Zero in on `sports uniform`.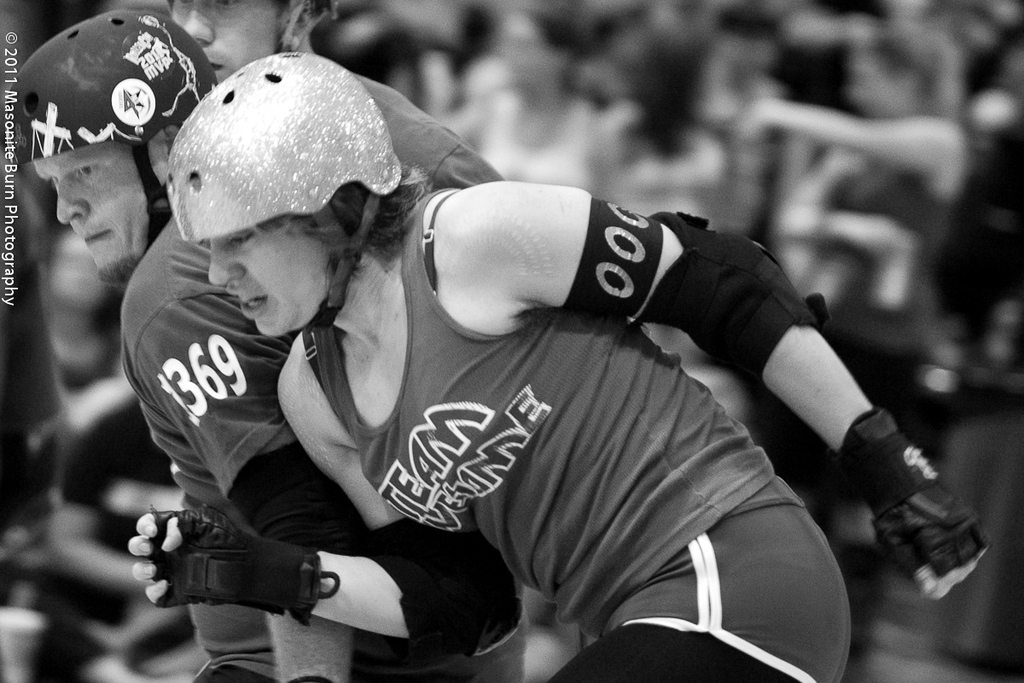
Zeroed in: detection(291, 181, 867, 682).
